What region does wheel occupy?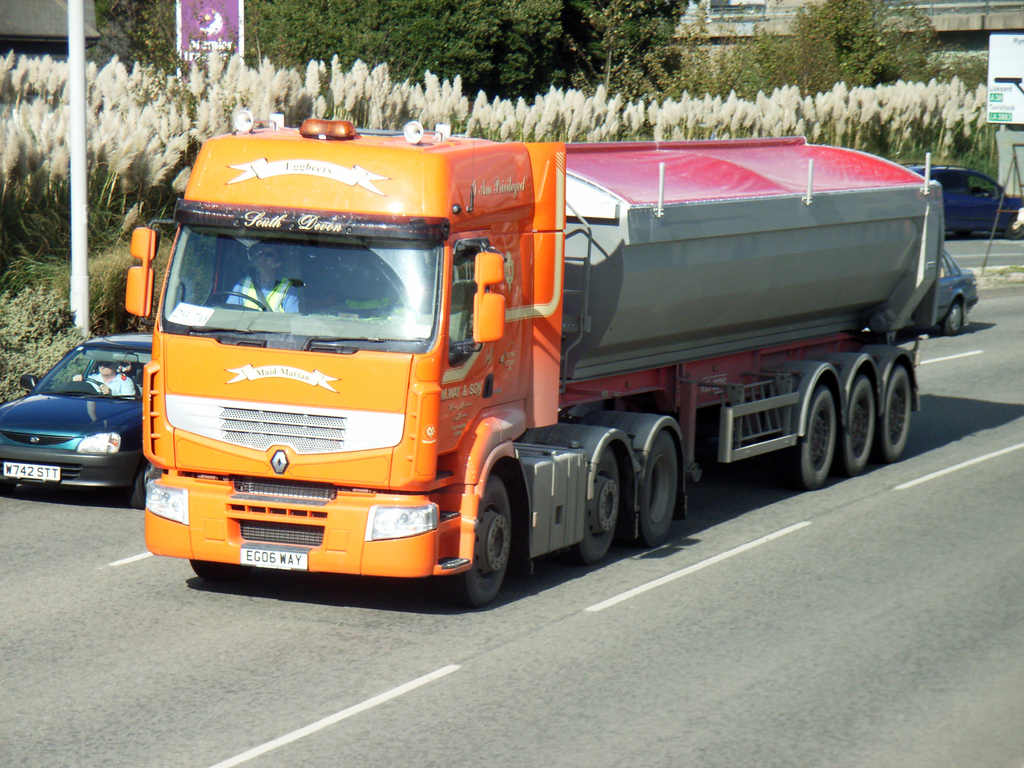
box=[883, 360, 920, 462].
